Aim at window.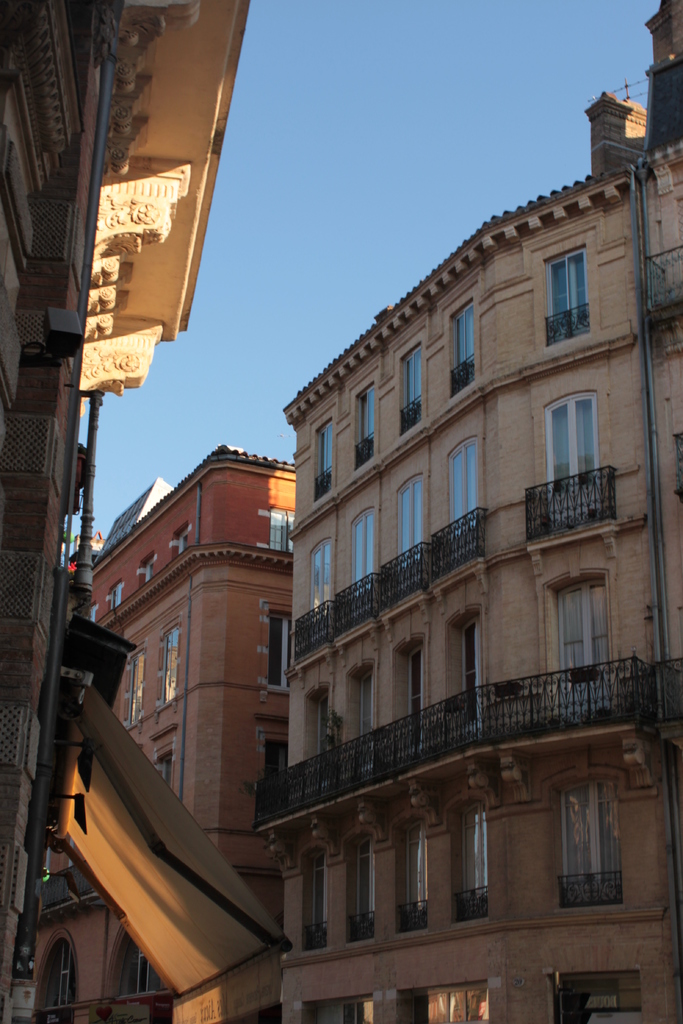
Aimed at 156:755:175:785.
